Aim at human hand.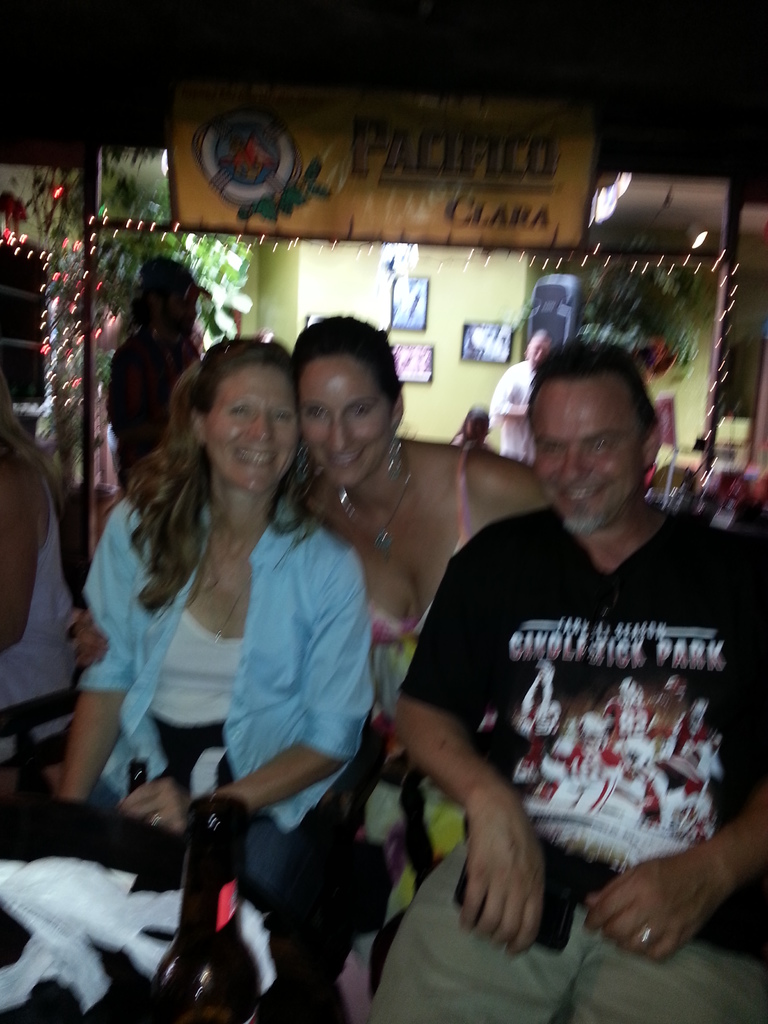
Aimed at <box>116,777,195,840</box>.
